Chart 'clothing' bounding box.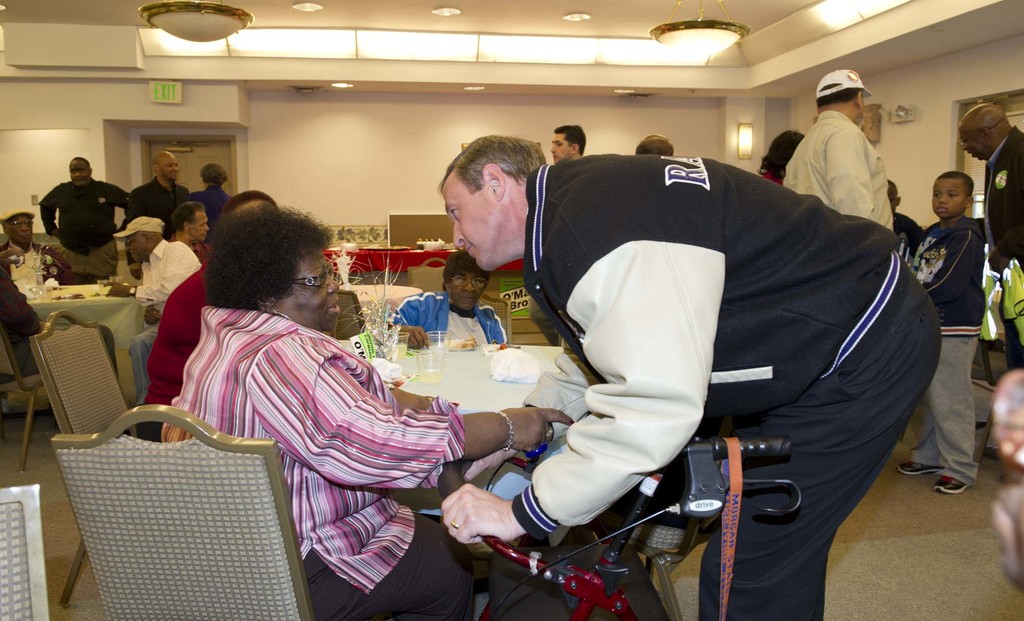
Charted: BBox(783, 108, 895, 236).
